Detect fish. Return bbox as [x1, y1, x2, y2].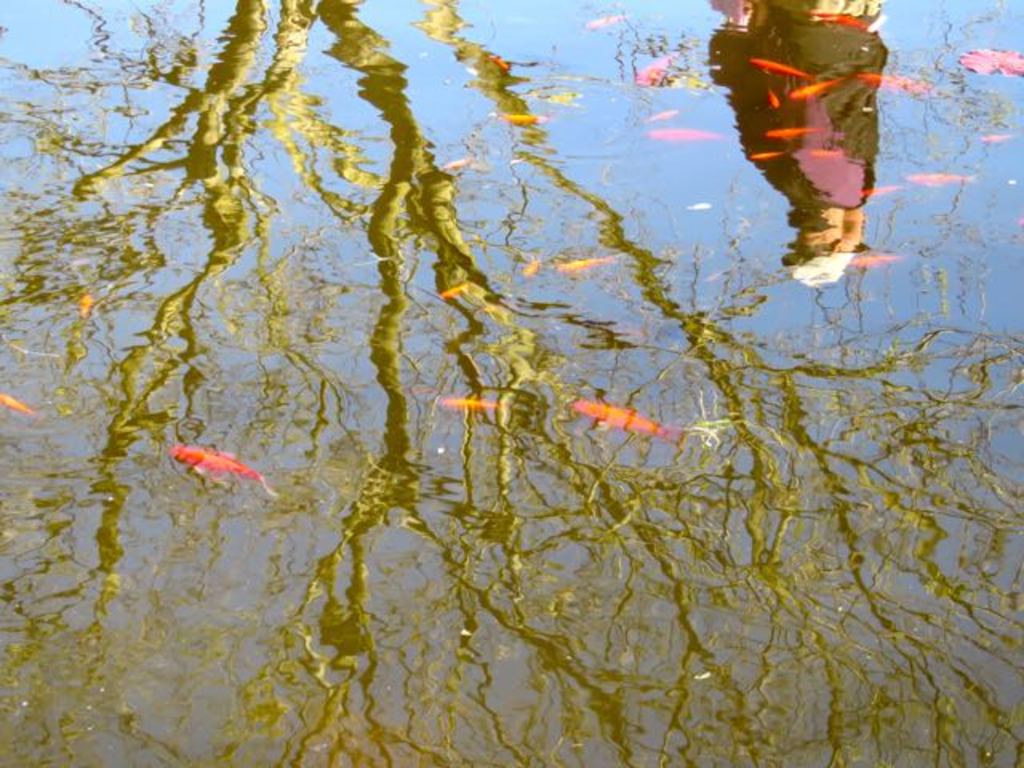
[850, 250, 909, 267].
